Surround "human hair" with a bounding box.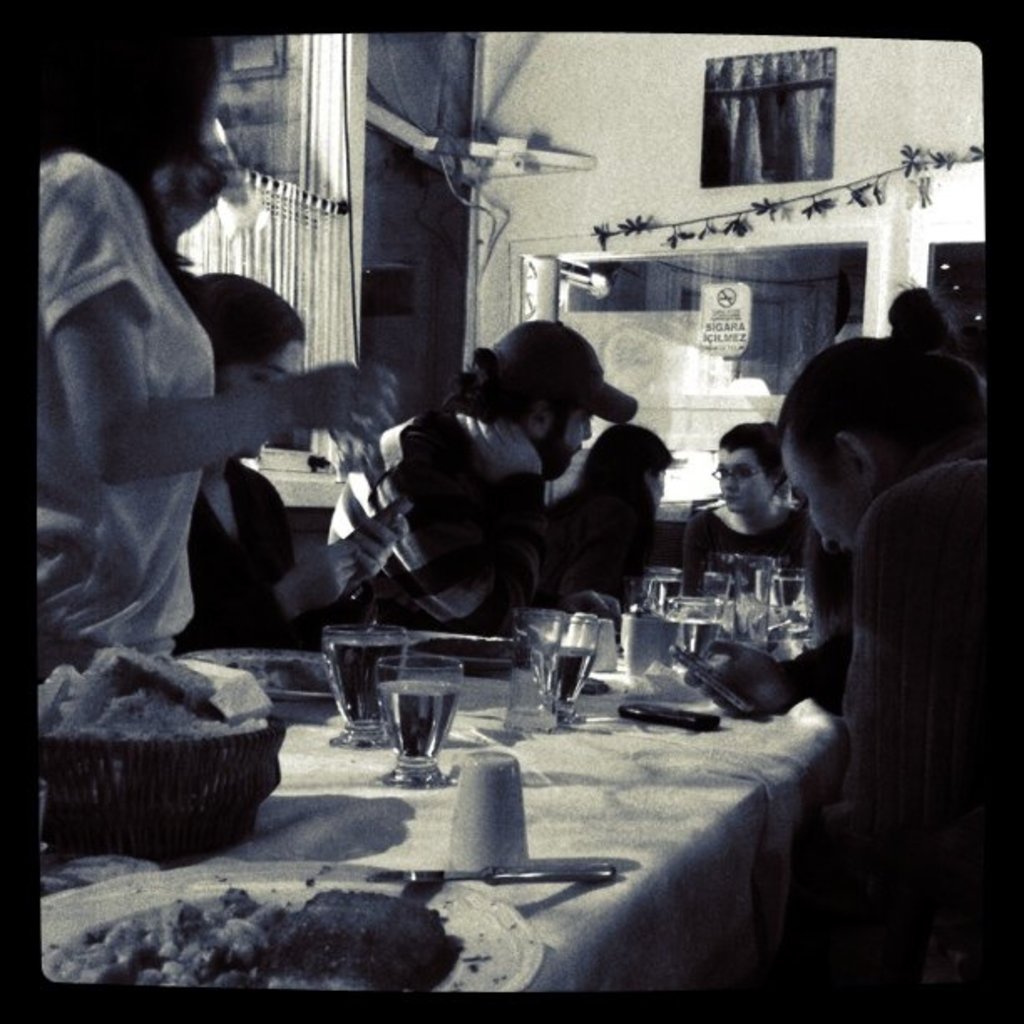
bbox=(443, 360, 577, 430).
